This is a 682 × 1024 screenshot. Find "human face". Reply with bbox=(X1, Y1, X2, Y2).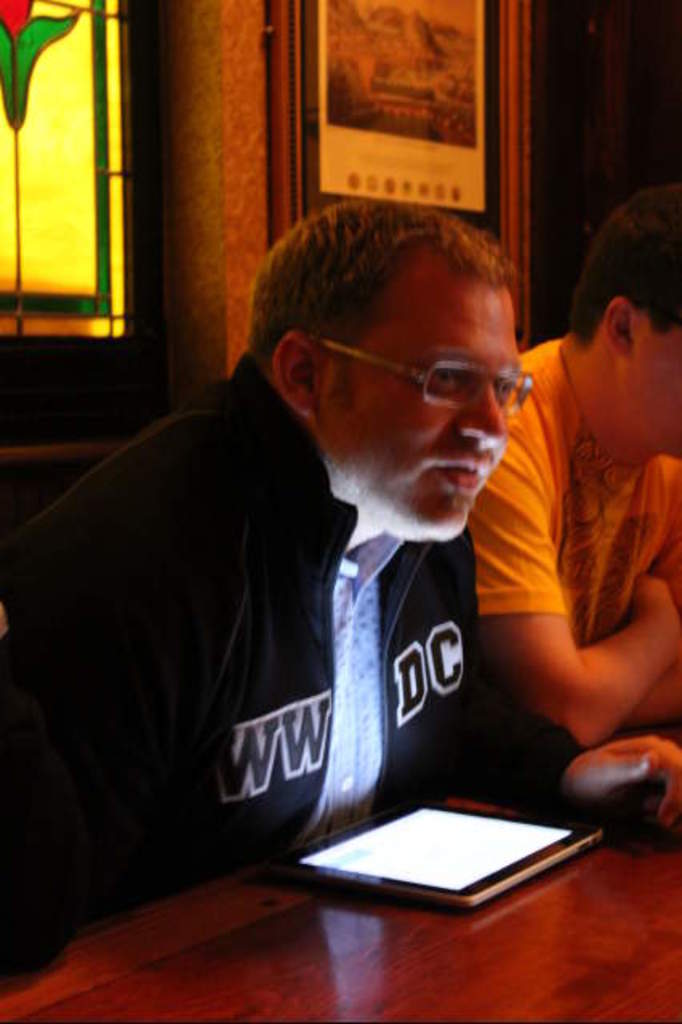
bbox=(642, 315, 680, 466).
